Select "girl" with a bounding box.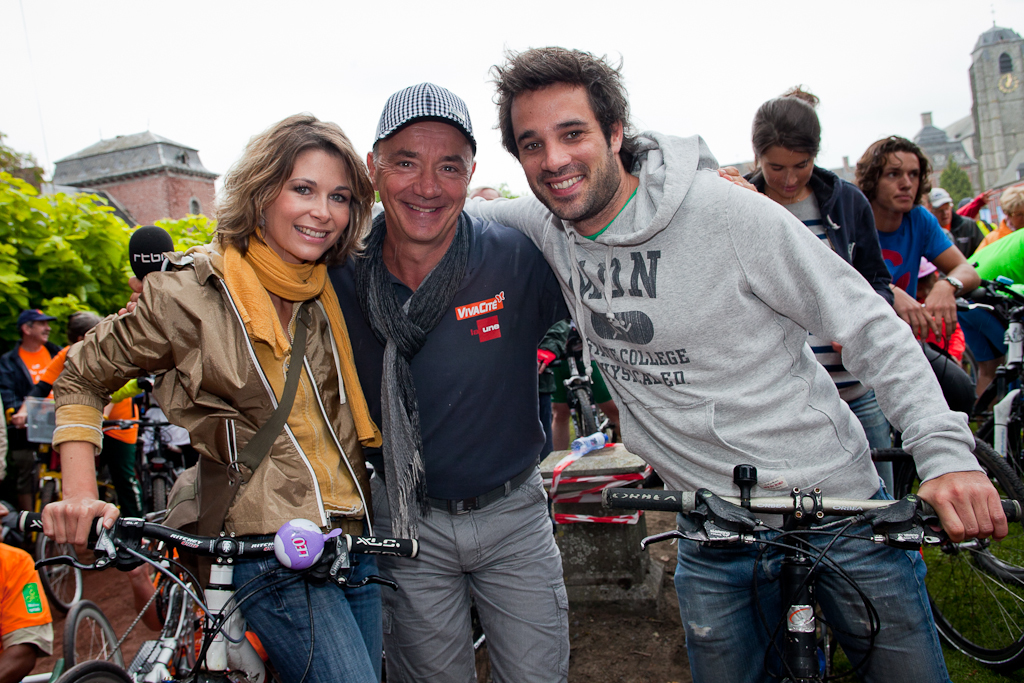
locate(742, 73, 901, 502).
